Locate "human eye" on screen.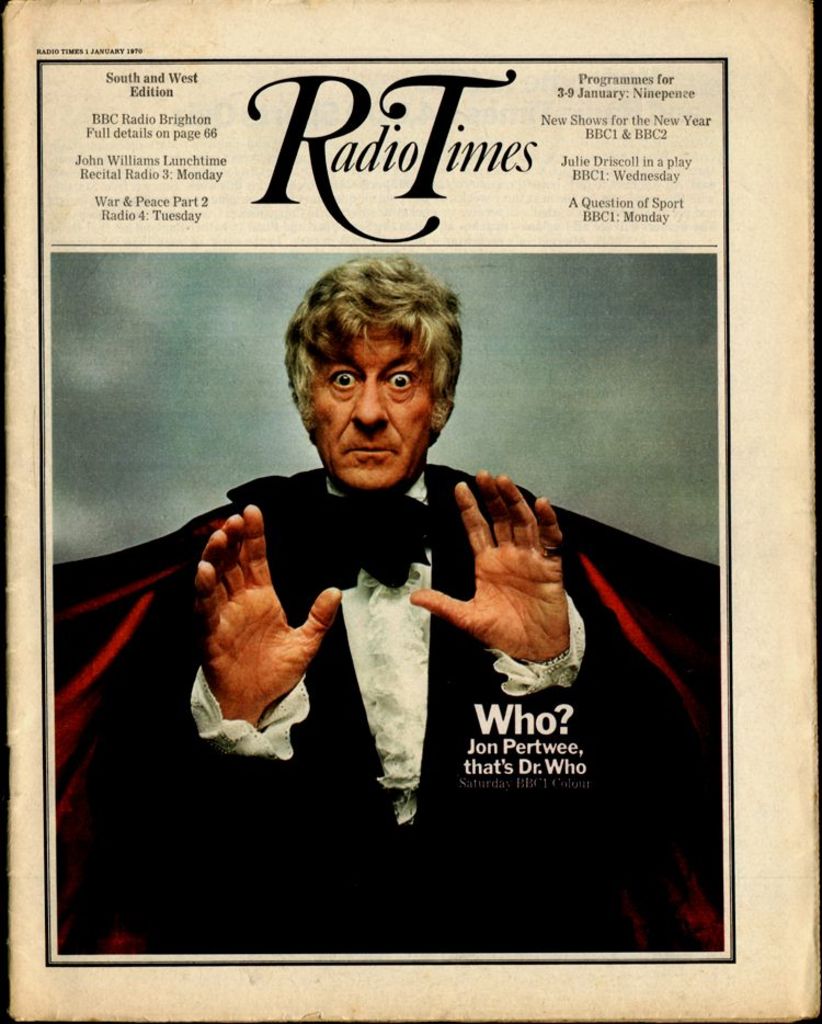
On screen at 384/364/420/397.
